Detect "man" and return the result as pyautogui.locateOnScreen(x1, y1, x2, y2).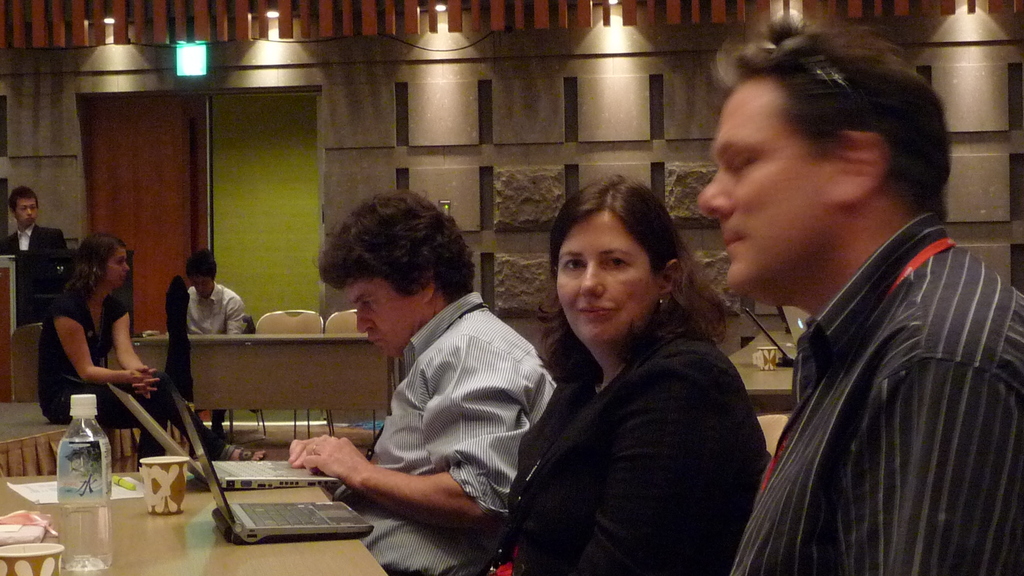
pyautogui.locateOnScreen(696, 22, 1023, 575).
